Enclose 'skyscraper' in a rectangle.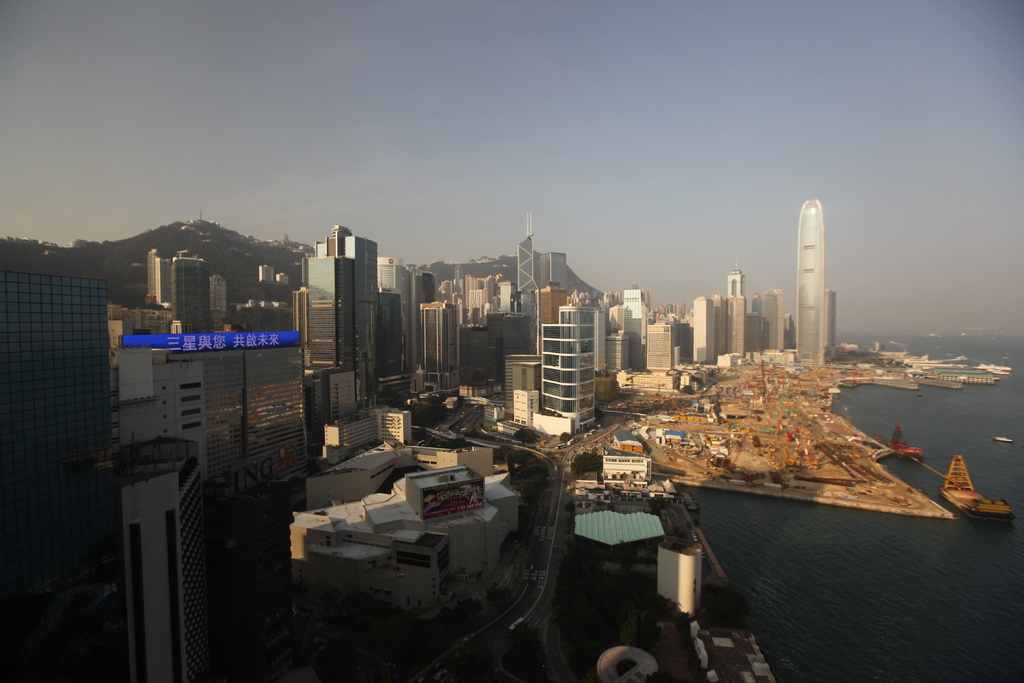
crop(0, 238, 124, 682).
